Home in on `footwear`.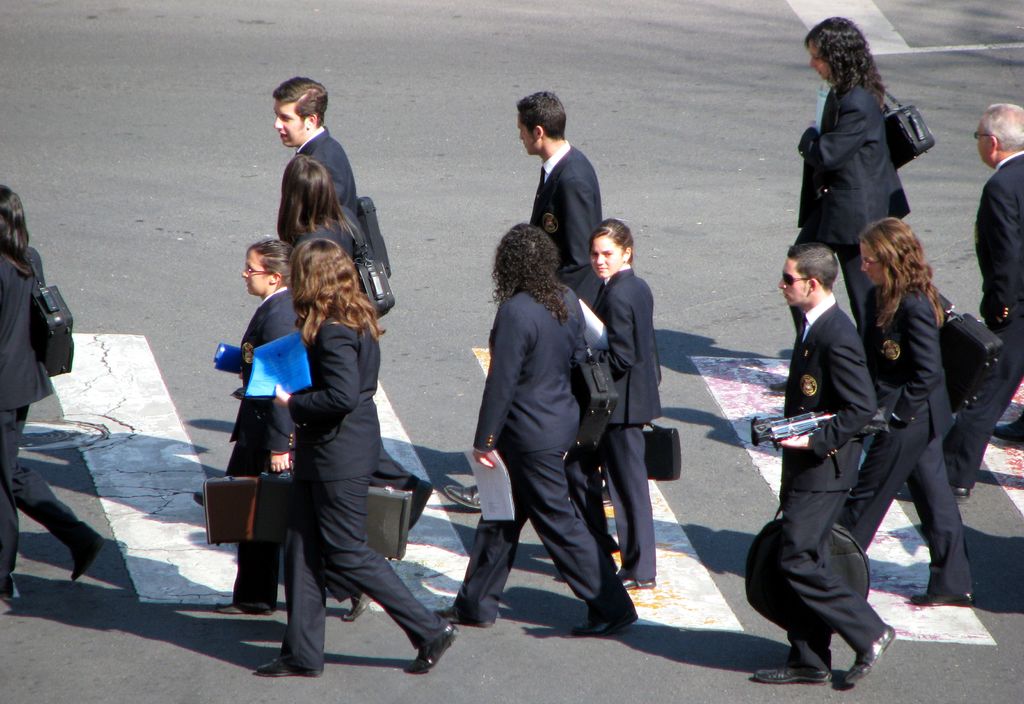
Homed in at left=252, top=653, right=321, bottom=677.
